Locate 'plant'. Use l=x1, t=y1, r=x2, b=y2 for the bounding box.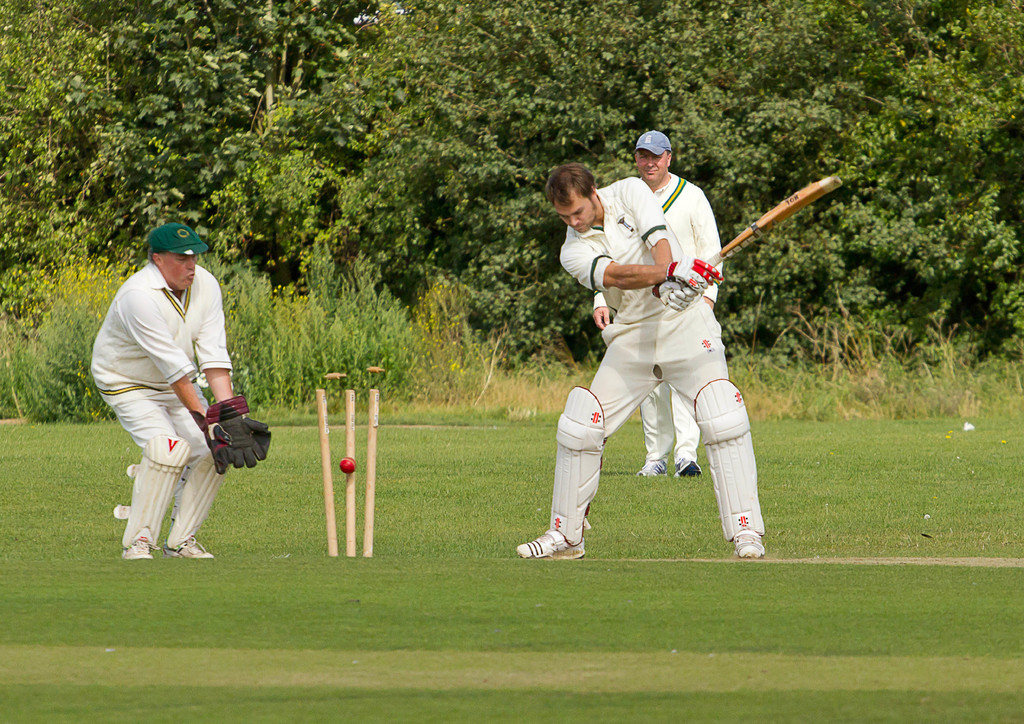
l=413, t=270, r=479, b=382.
